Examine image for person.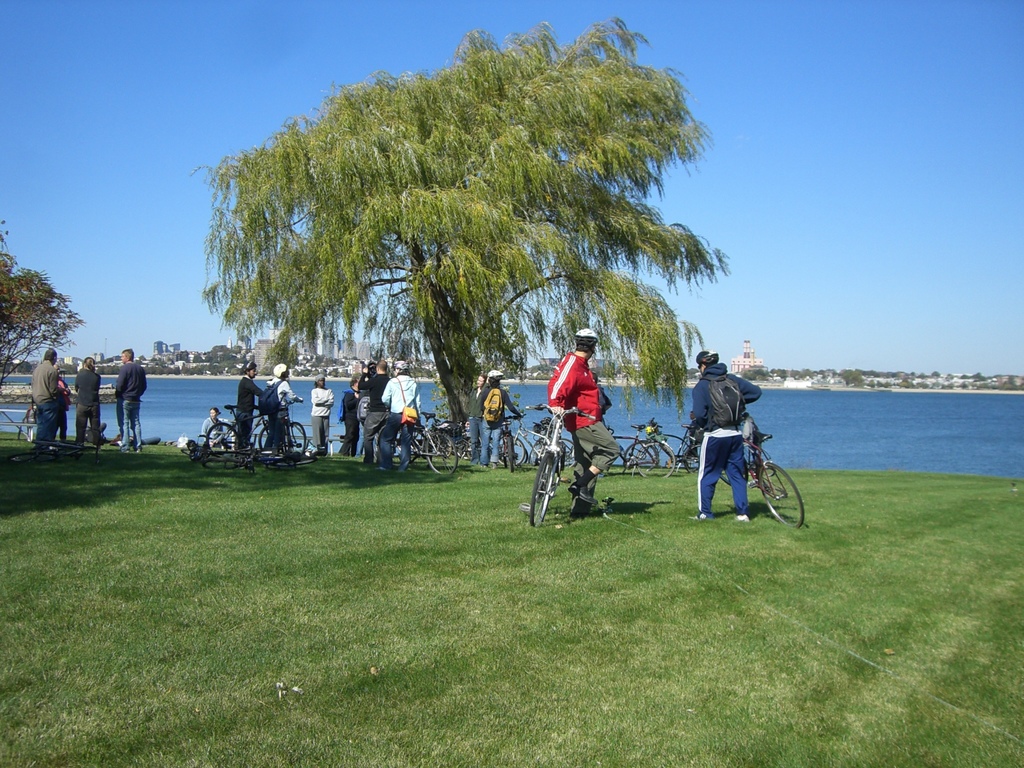
Examination result: 336/375/361/457.
